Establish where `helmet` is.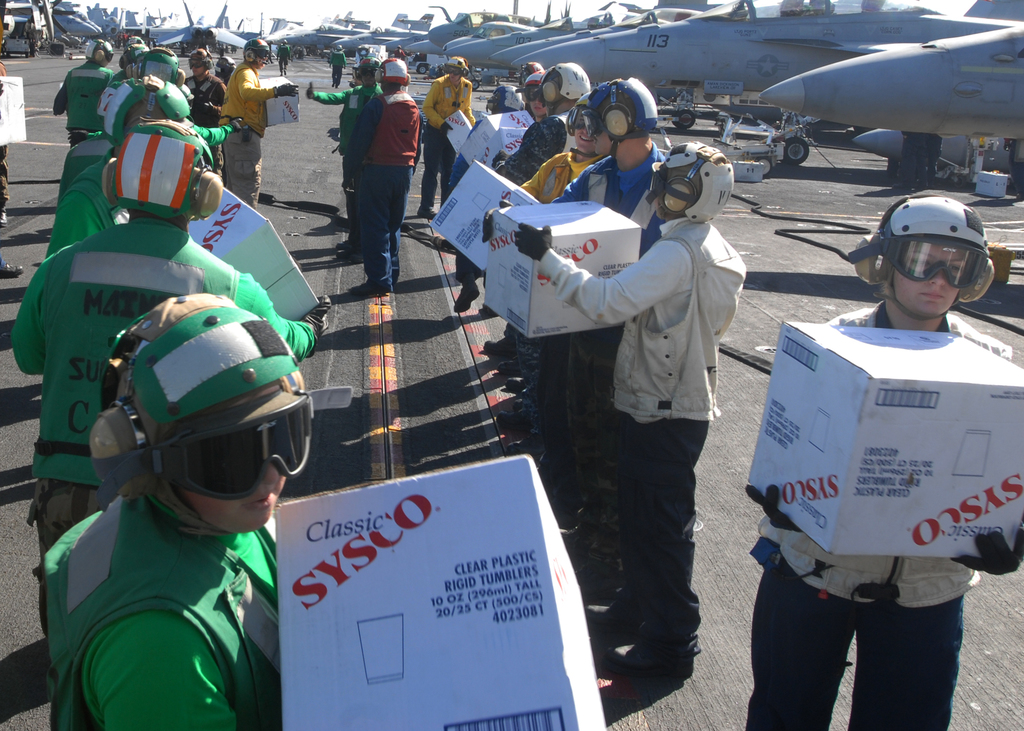
Established at box=[125, 49, 192, 81].
